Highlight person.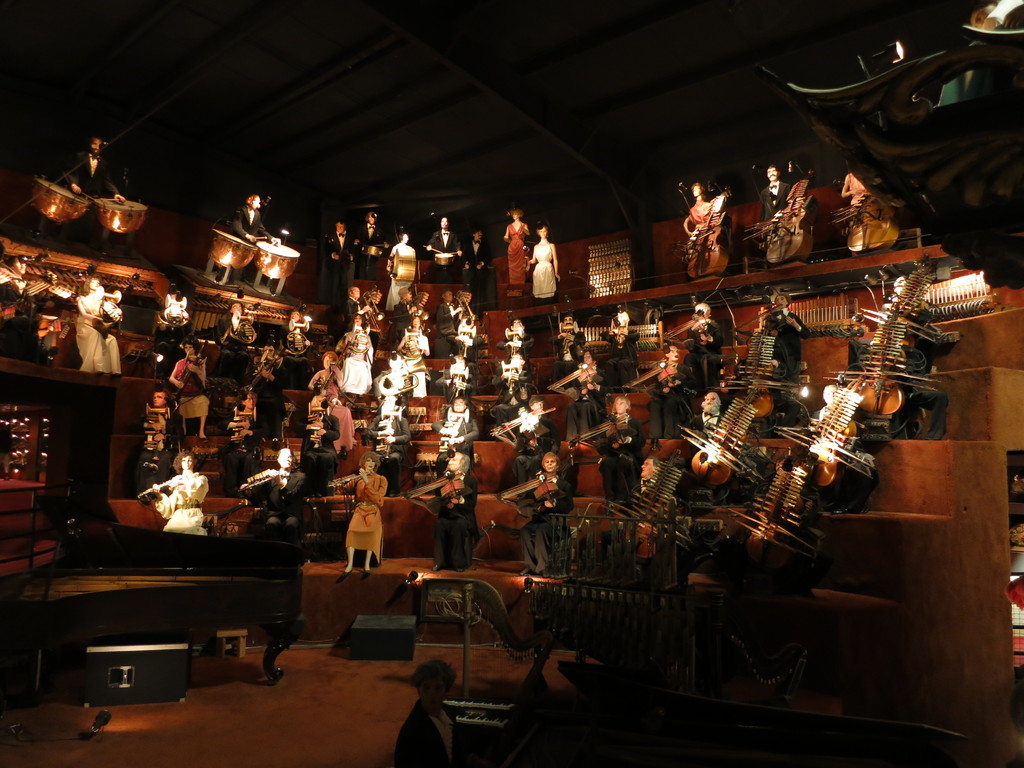
Highlighted region: bbox=[523, 222, 566, 294].
